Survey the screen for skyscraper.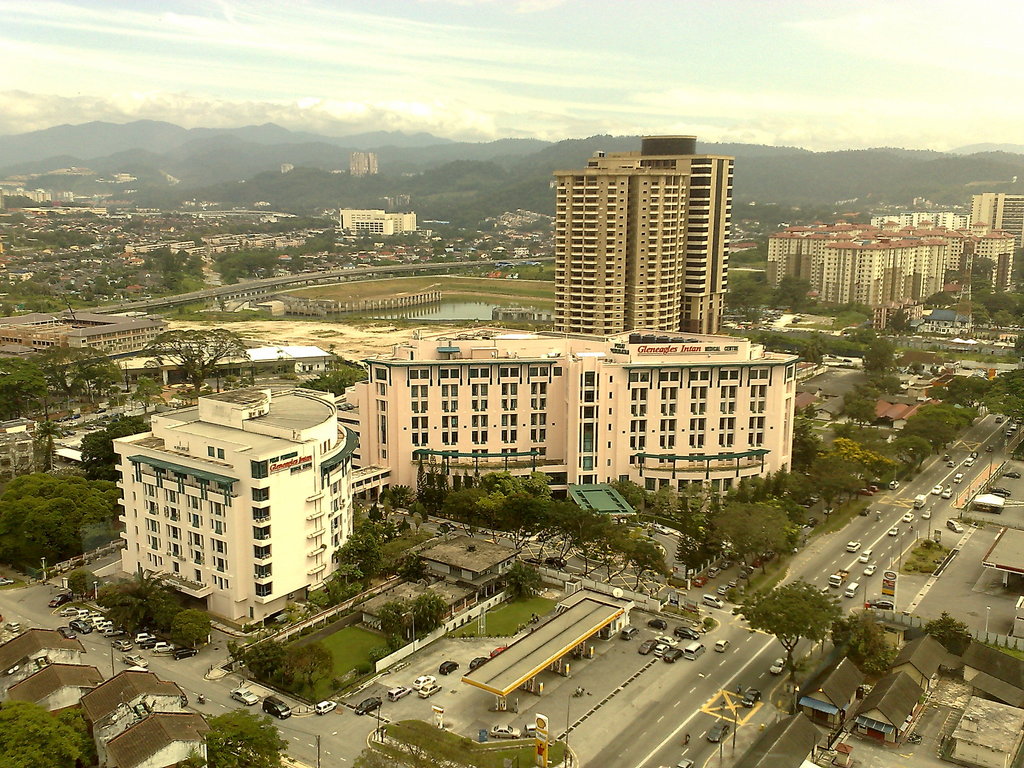
Survey found: box=[913, 234, 929, 302].
